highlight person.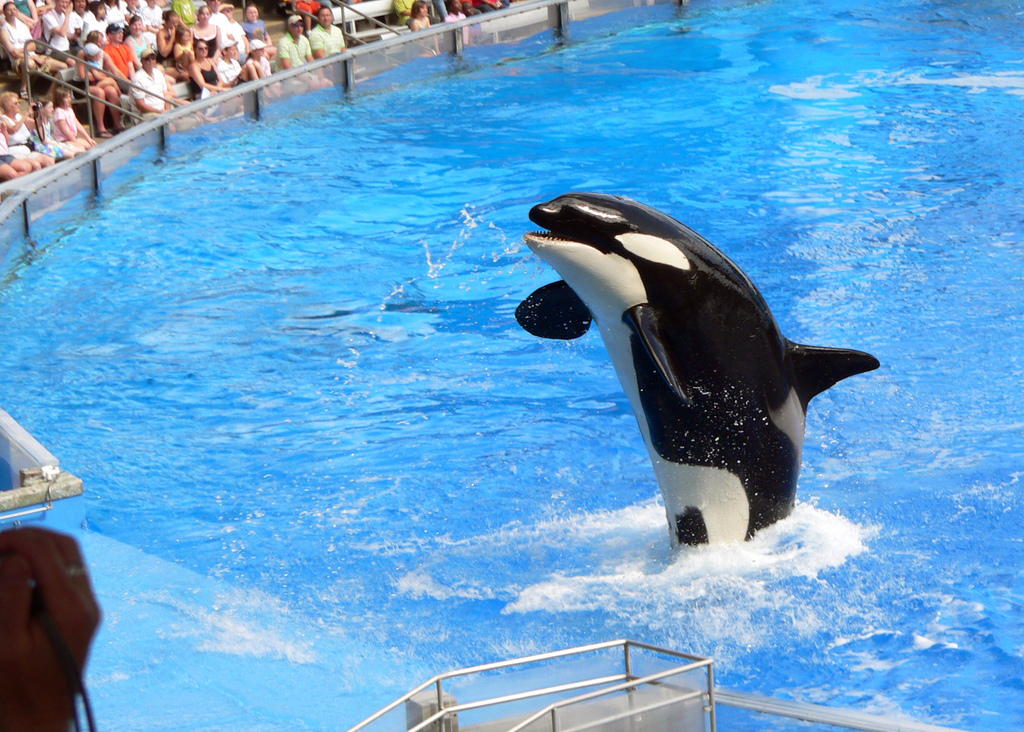
Highlighted region: bbox=(0, 138, 33, 183).
